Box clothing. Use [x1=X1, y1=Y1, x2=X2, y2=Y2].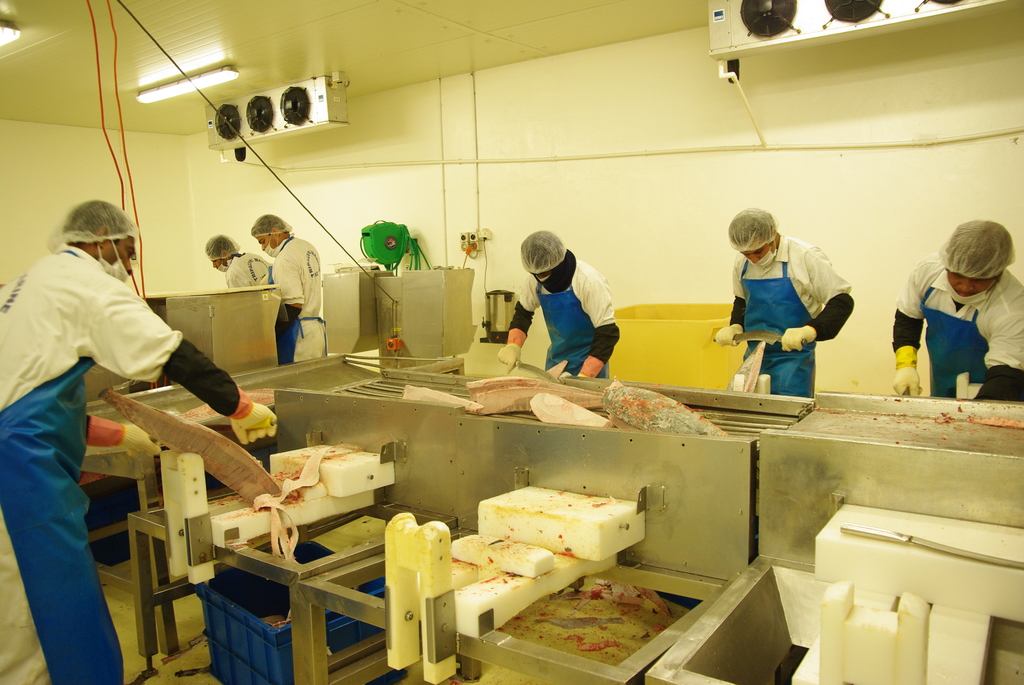
[x1=227, y1=255, x2=272, y2=290].
